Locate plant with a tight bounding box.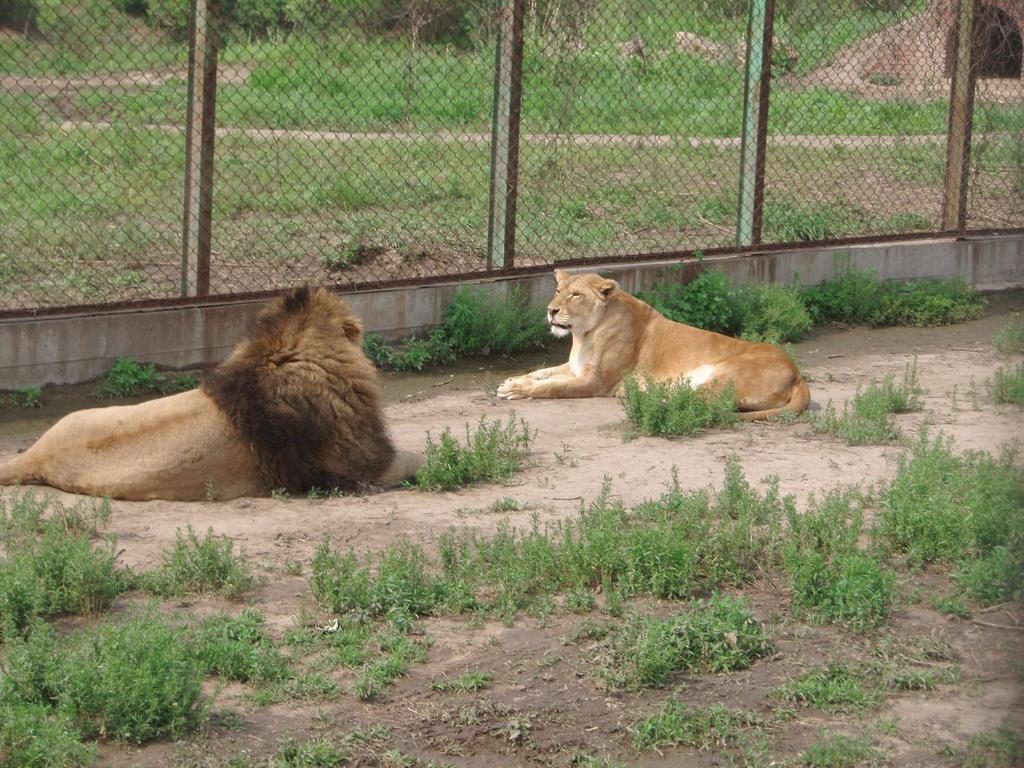
bbox=[571, 755, 624, 767].
